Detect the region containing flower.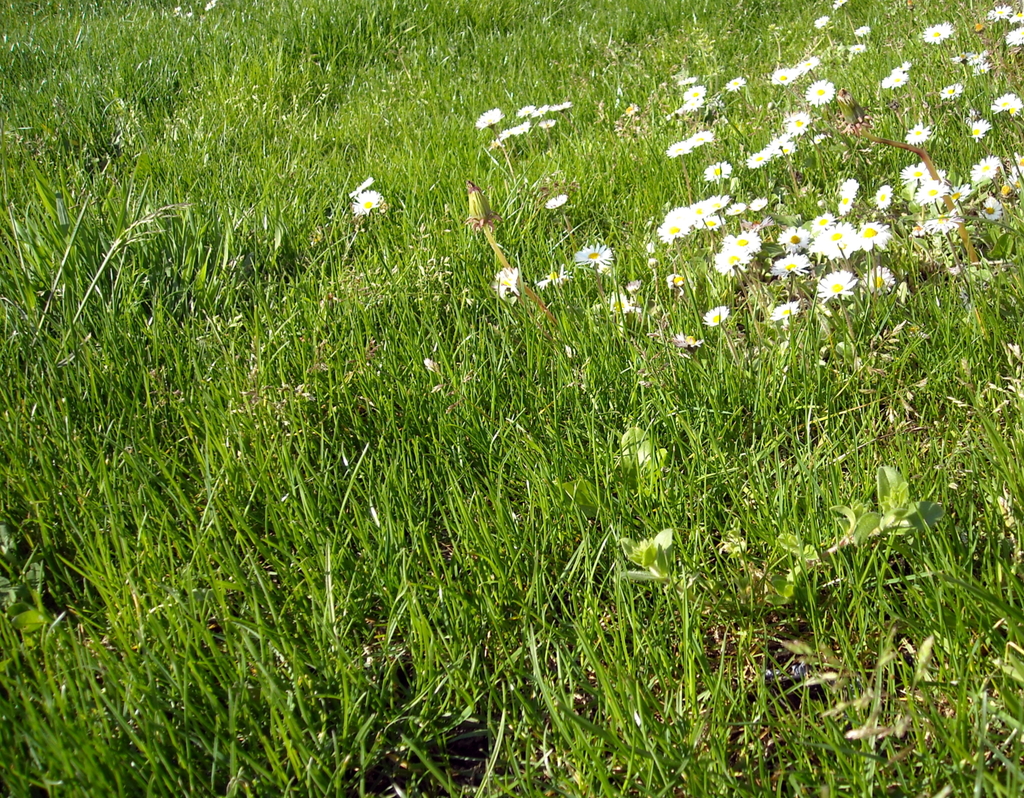
region(783, 113, 810, 129).
